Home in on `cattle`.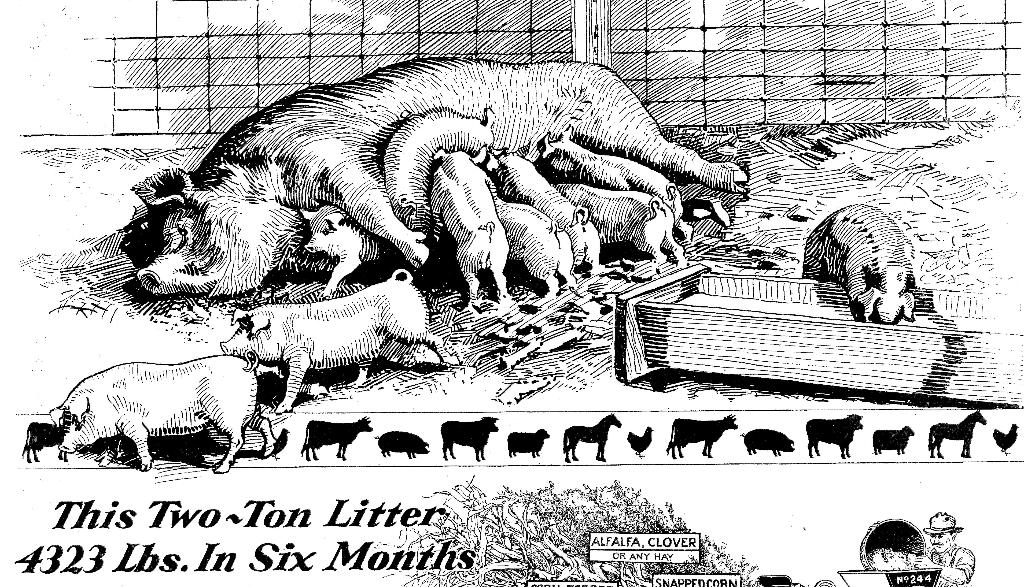
Homed in at 429 150 514 303.
